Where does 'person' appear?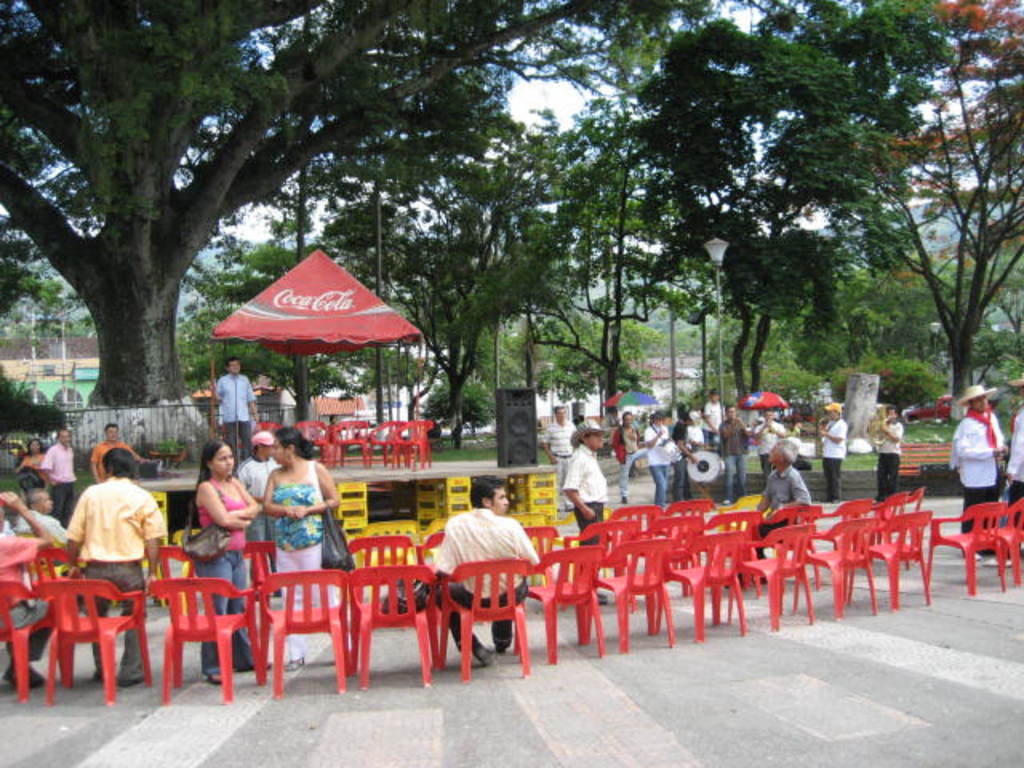
Appears at (544,398,573,514).
